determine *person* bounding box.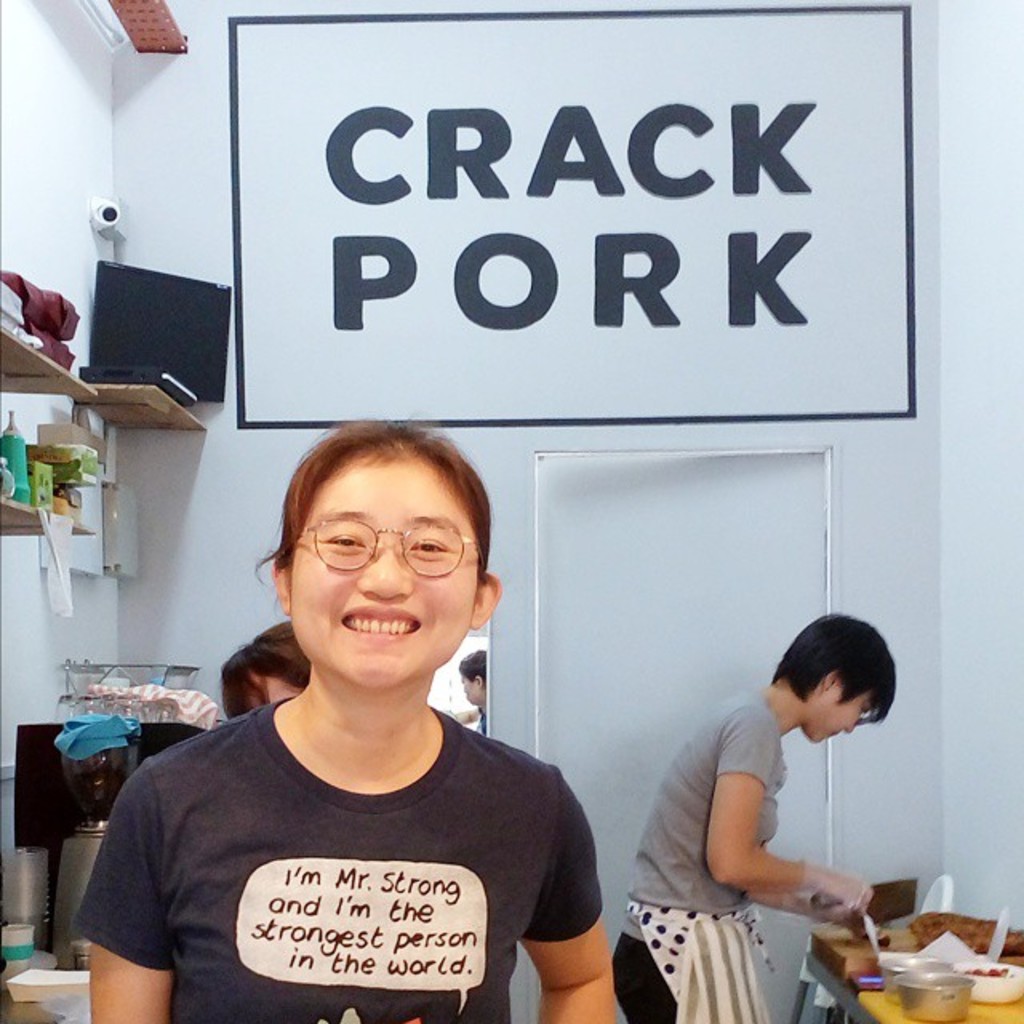
Determined: bbox=[443, 645, 486, 734].
